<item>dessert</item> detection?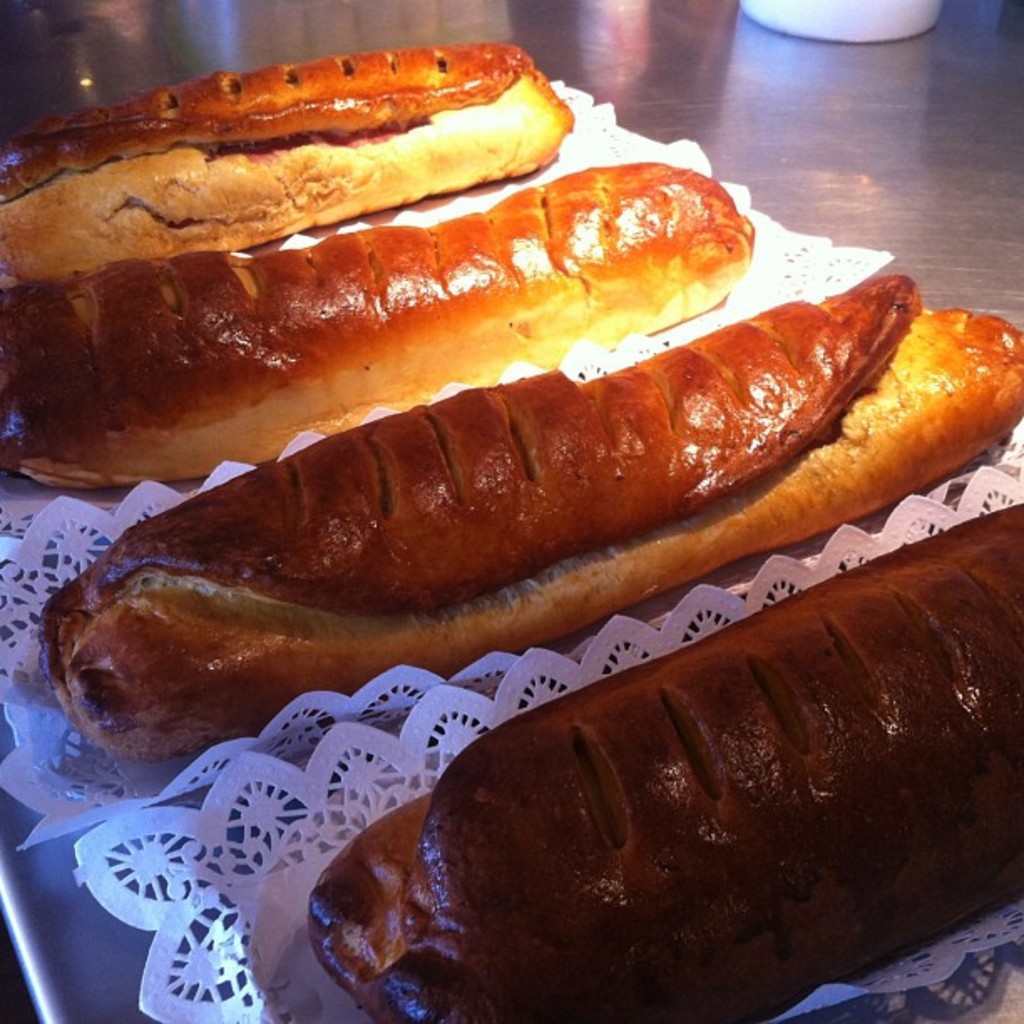
(0, 44, 577, 284)
